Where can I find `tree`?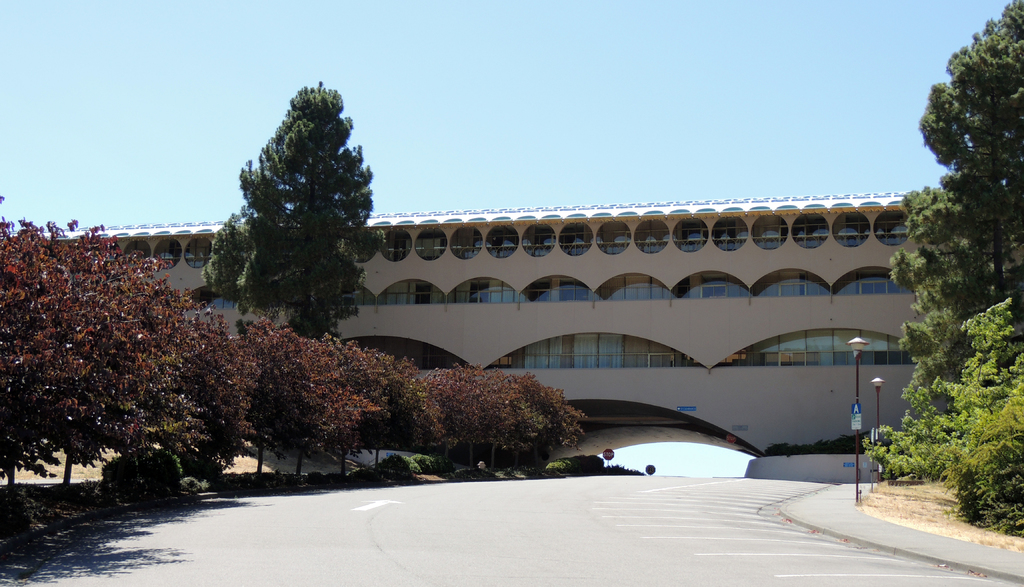
You can find it at (210, 78, 378, 356).
